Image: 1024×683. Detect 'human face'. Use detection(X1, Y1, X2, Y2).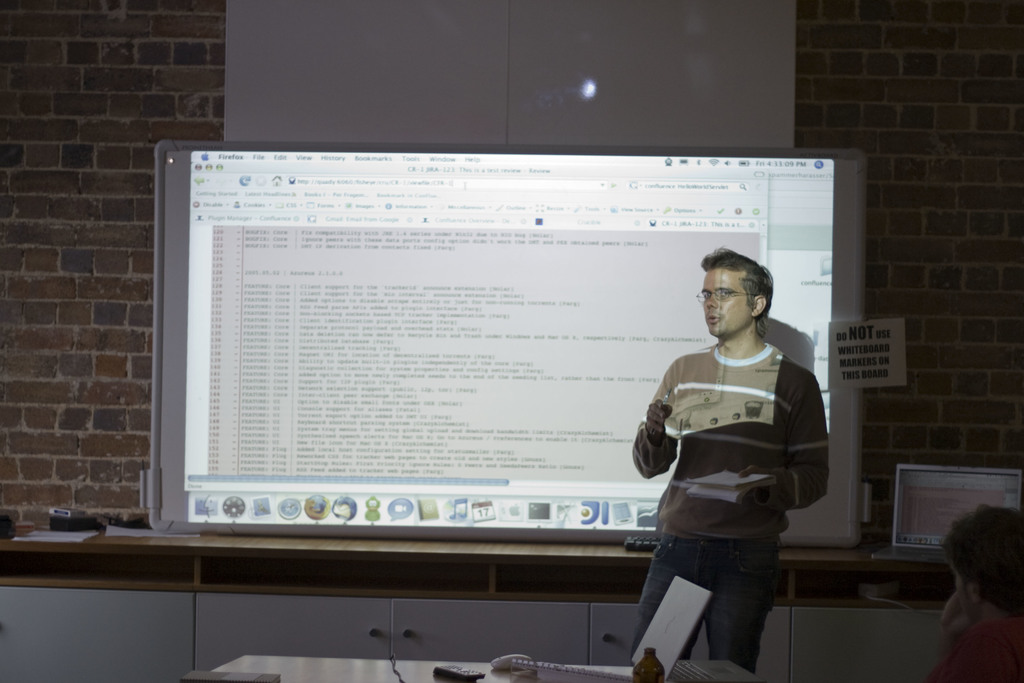
detection(702, 268, 749, 334).
